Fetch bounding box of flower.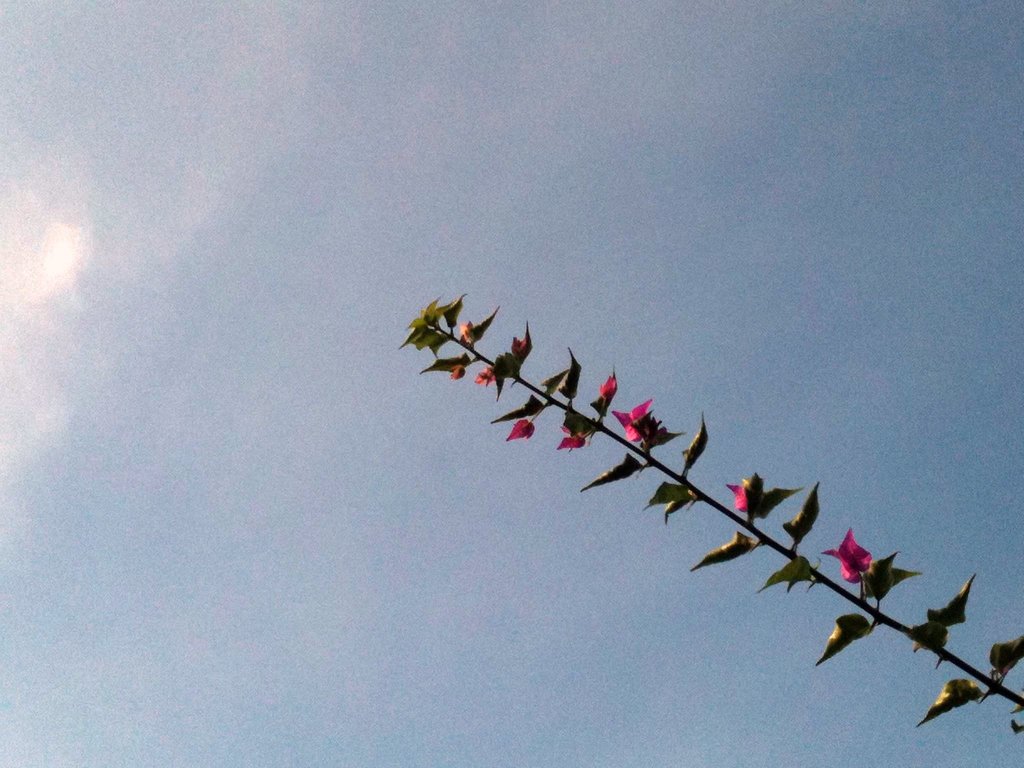
Bbox: bbox=(600, 367, 614, 398).
